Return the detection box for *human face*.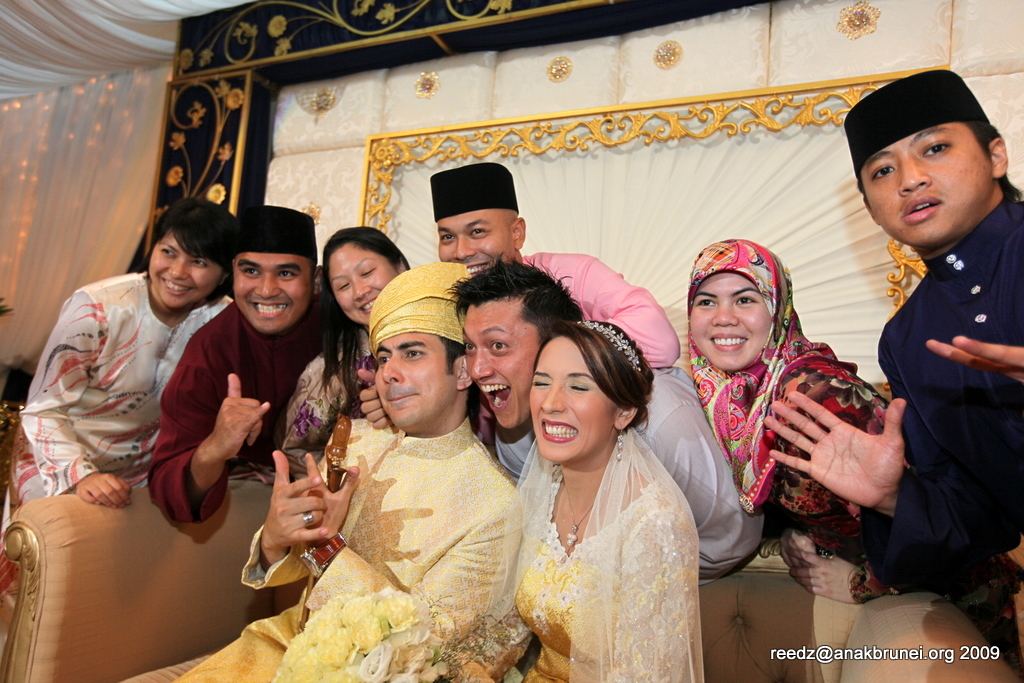
[left=434, top=208, right=510, bottom=261].
